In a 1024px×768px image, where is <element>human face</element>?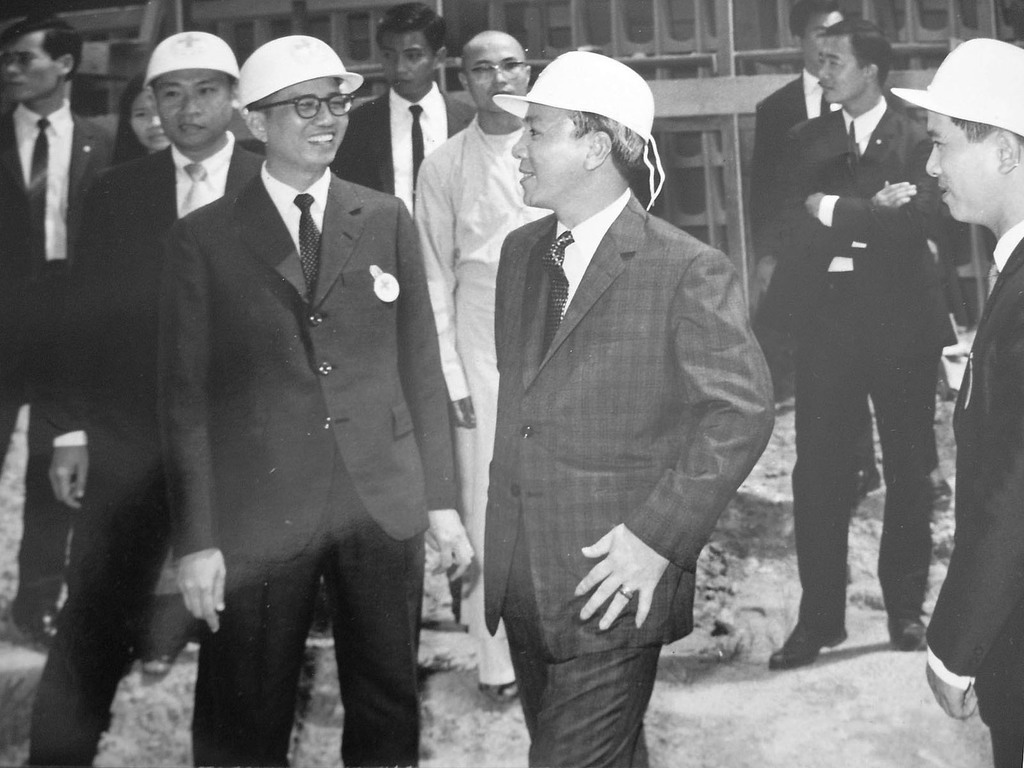
(2,26,55,97).
